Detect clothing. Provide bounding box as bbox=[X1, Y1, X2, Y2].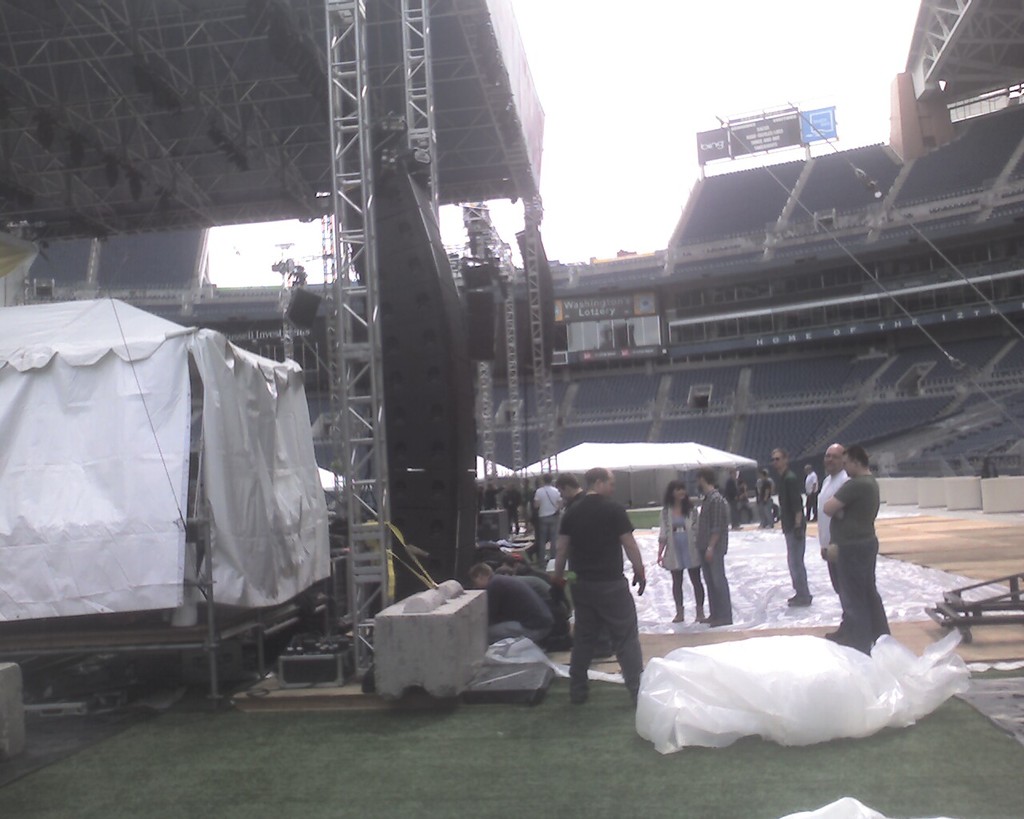
bbox=[514, 572, 571, 640].
